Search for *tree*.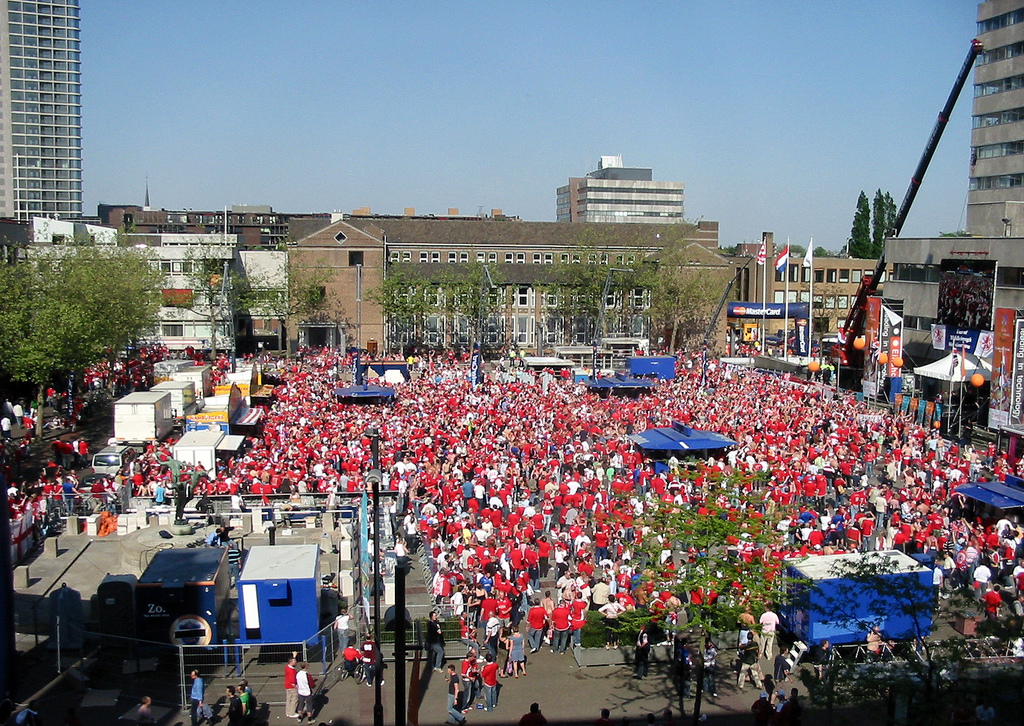
Found at detection(623, 242, 723, 356).
